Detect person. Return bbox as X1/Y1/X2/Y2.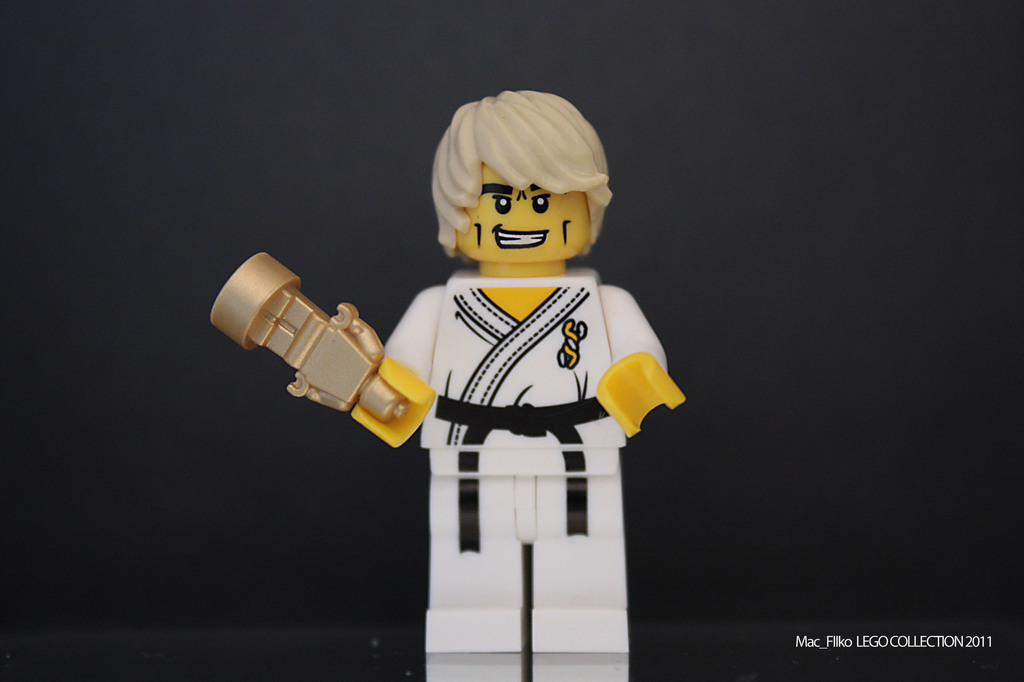
348/89/687/656.
